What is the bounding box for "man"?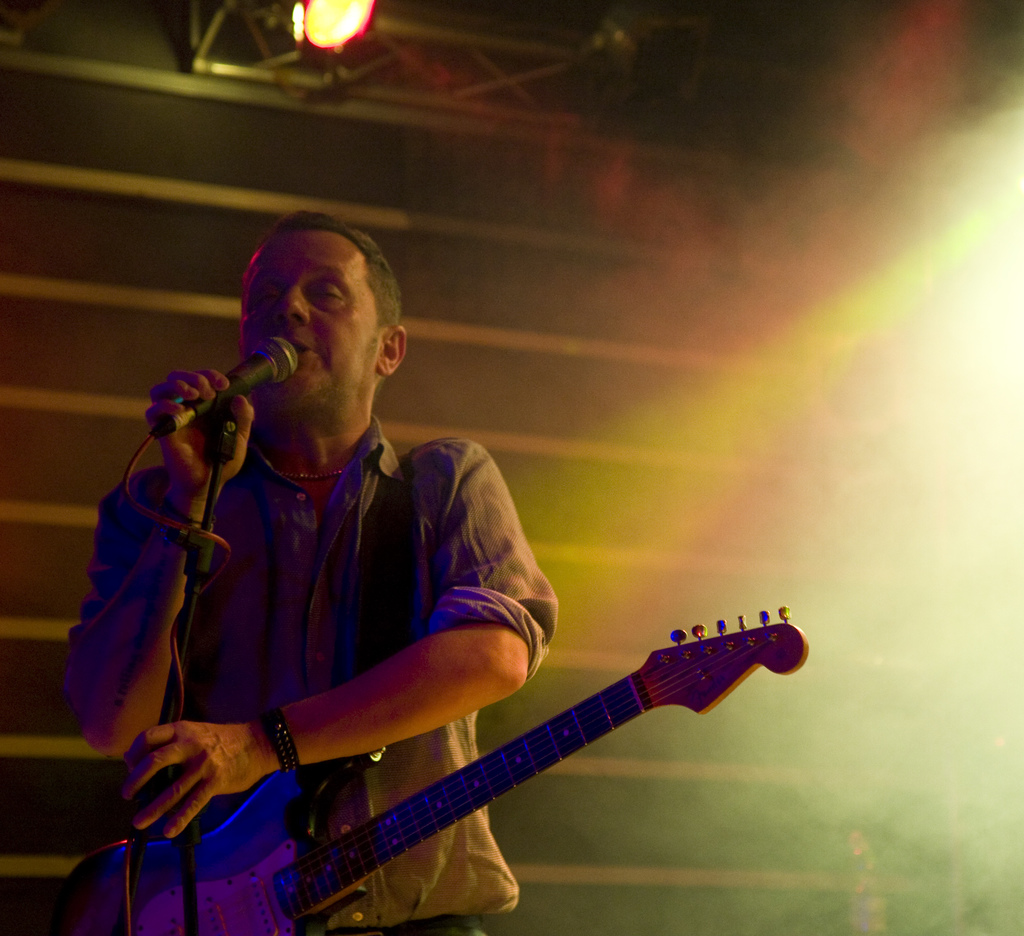
box(65, 217, 575, 935).
